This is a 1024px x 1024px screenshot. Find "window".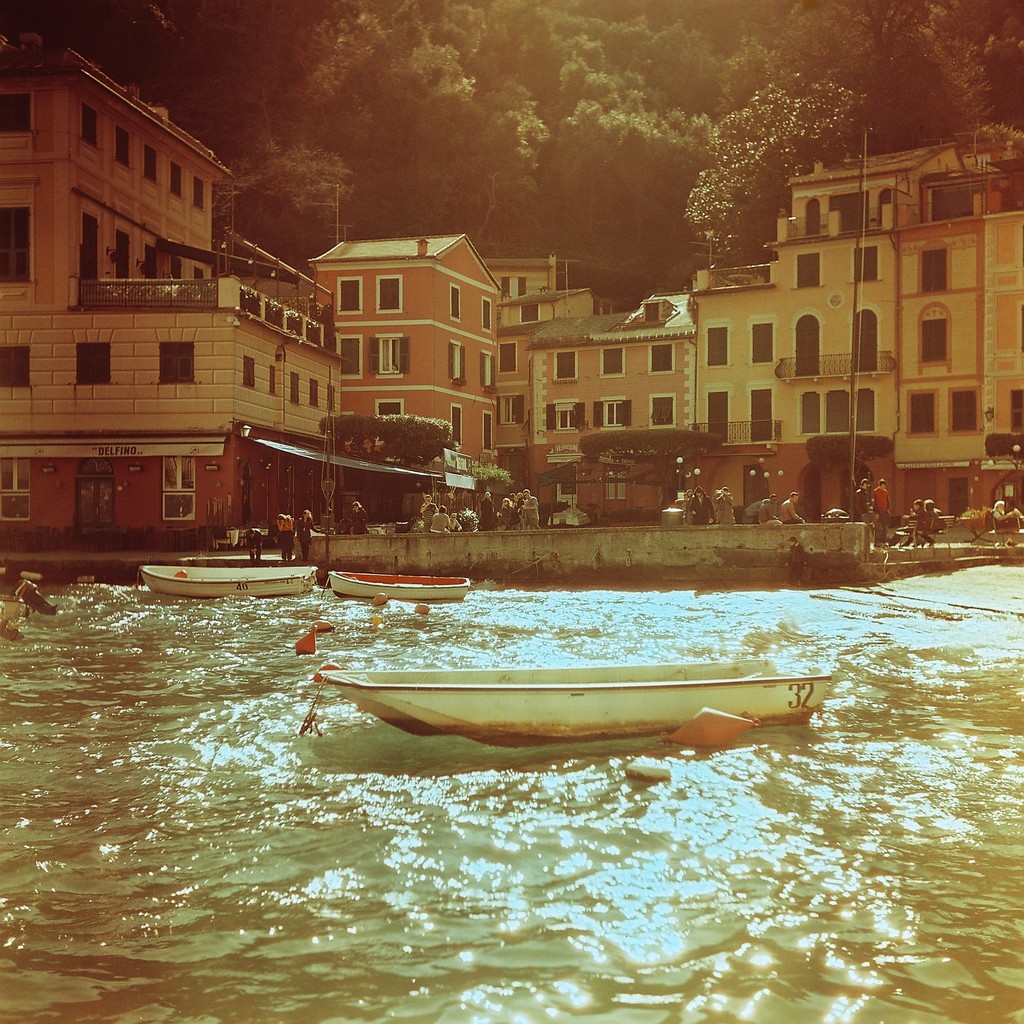
Bounding box: rect(337, 277, 362, 314).
